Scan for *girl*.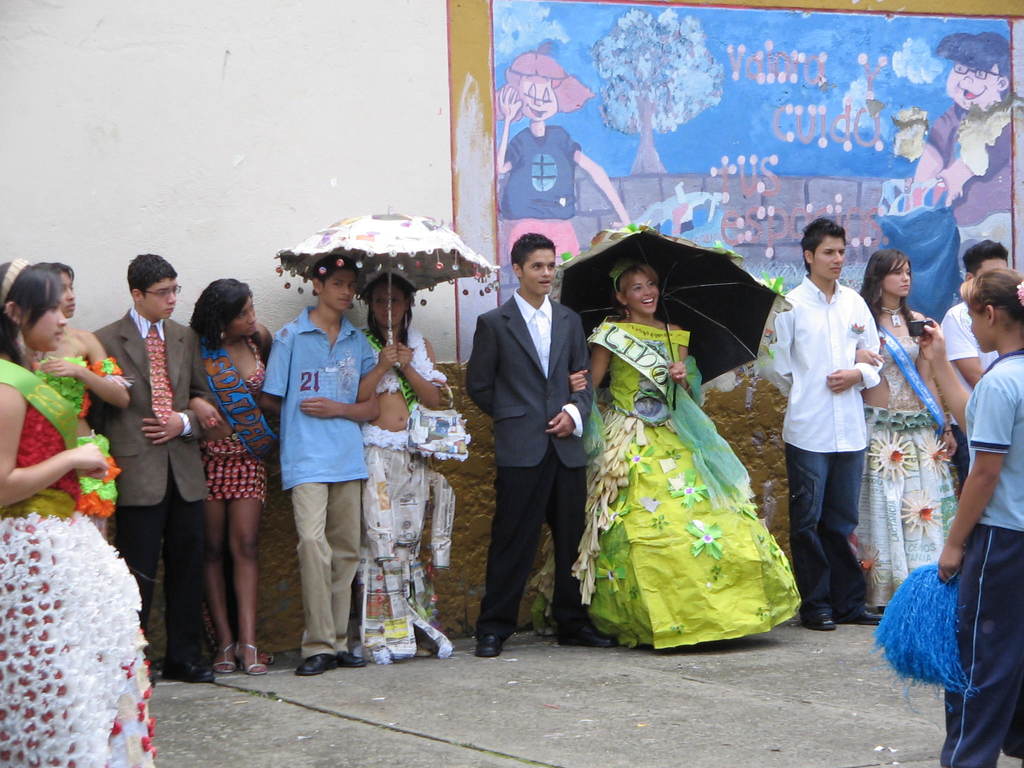
Scan result: 0,257,162,767.
